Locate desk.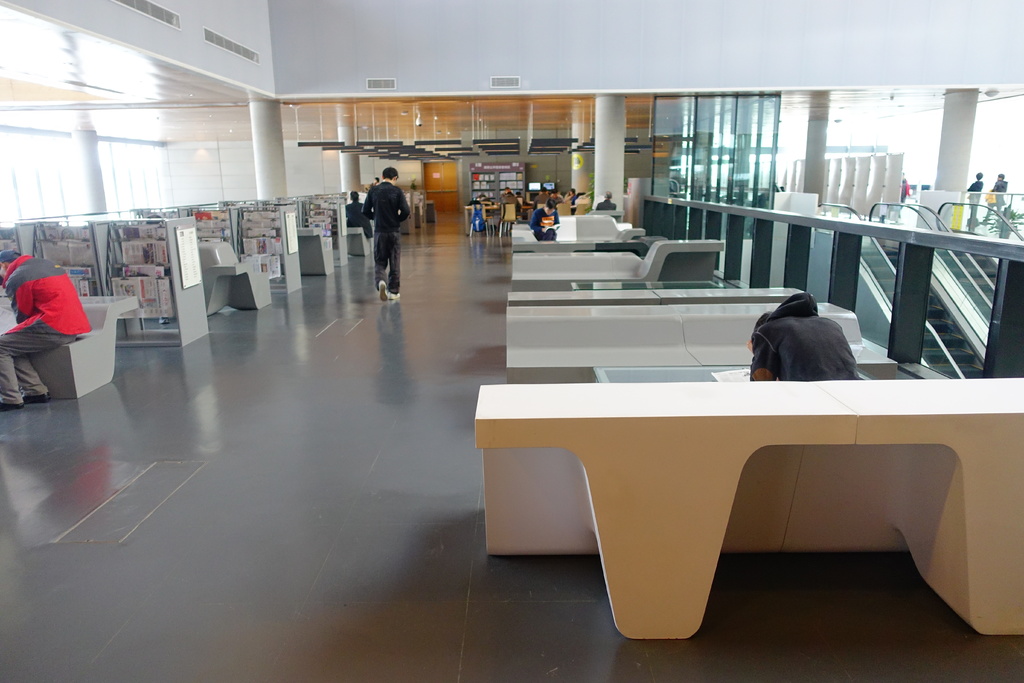
Bounding box: <region>524, 372, 1016, 661</region>.
